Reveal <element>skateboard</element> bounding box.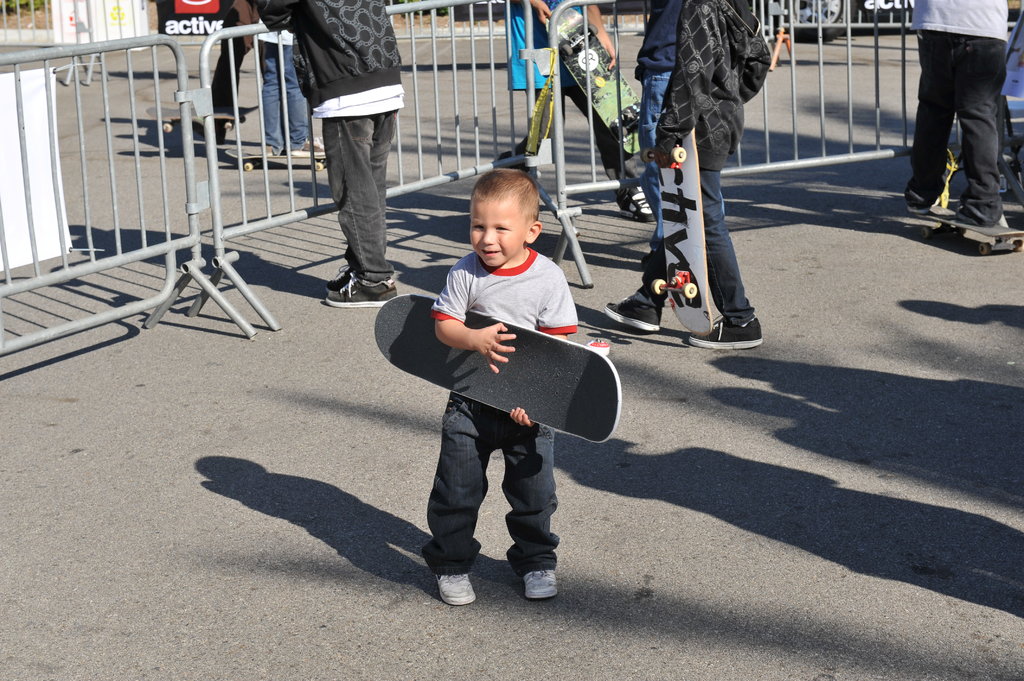
Revealed: bbox(641, 118, 714, 337).
